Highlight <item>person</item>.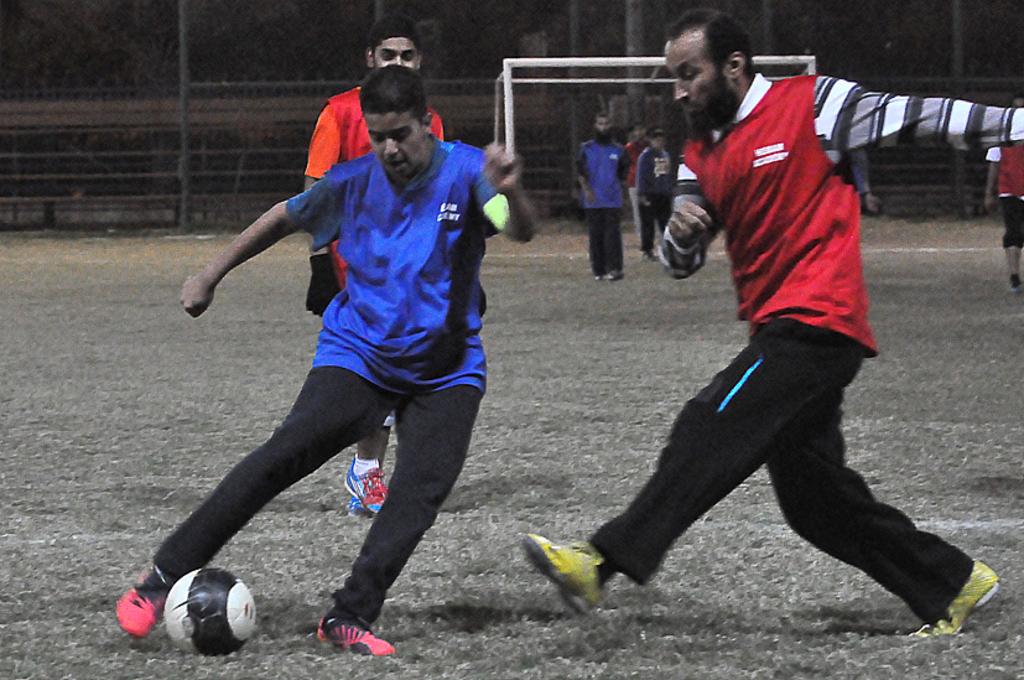
Highlighted region: select_region(518, 5, 1023, 635).
